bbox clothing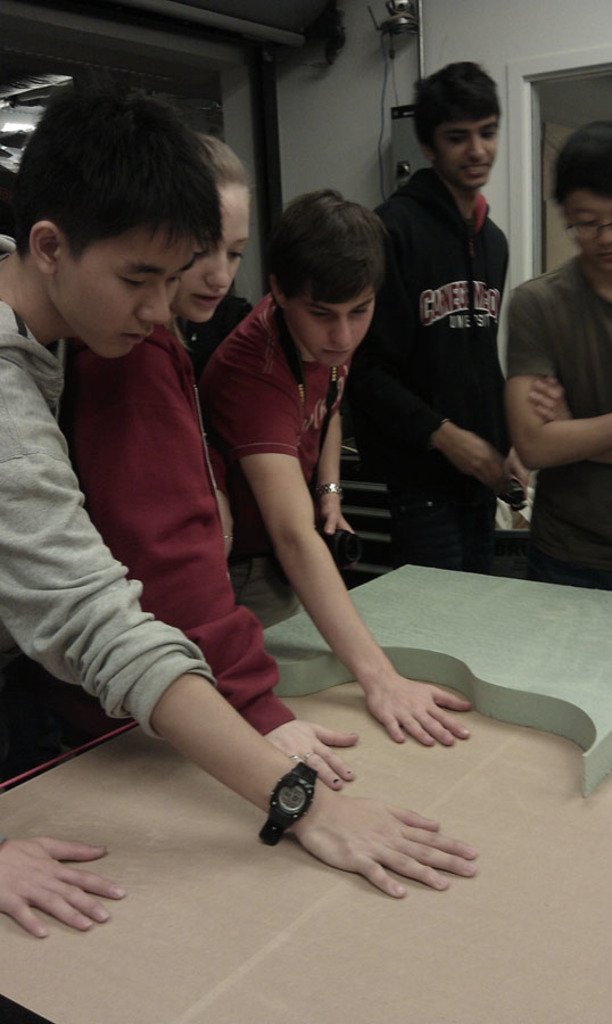
BBox(361, 98, 539, 567)
